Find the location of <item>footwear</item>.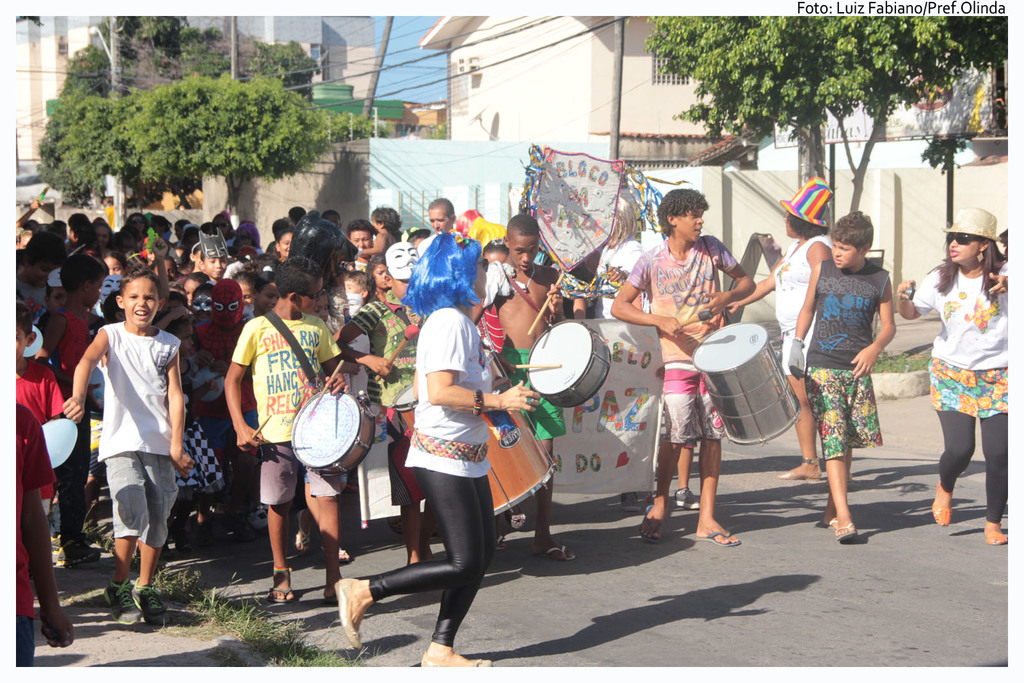
Location: (672, 488, 698, 511).
